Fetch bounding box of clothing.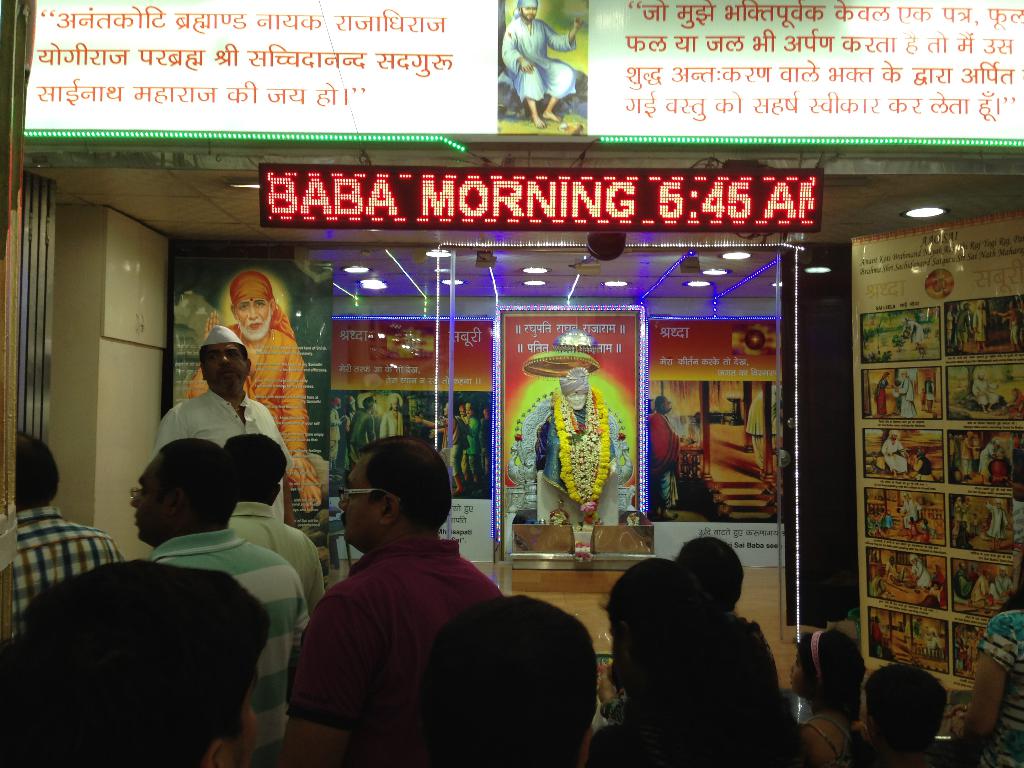
Bbox: [874, 372, 890, 416].
